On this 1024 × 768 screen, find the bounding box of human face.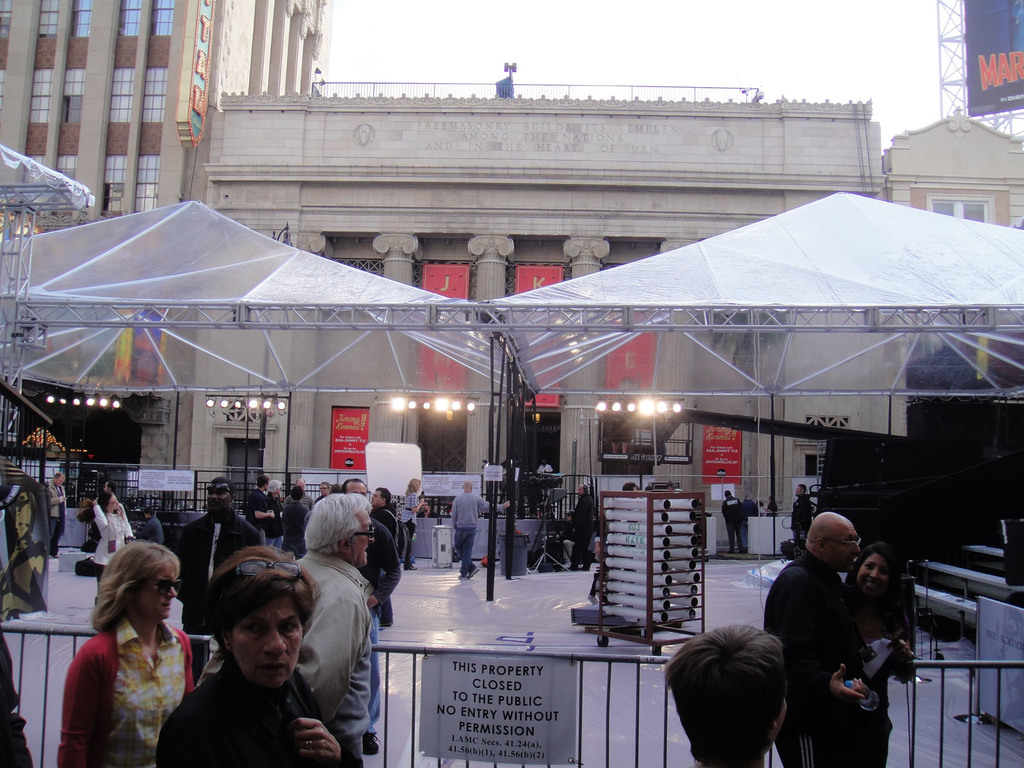
Bounding box: pyautogui.locateOnScreen(860, 554, 883, 590).
